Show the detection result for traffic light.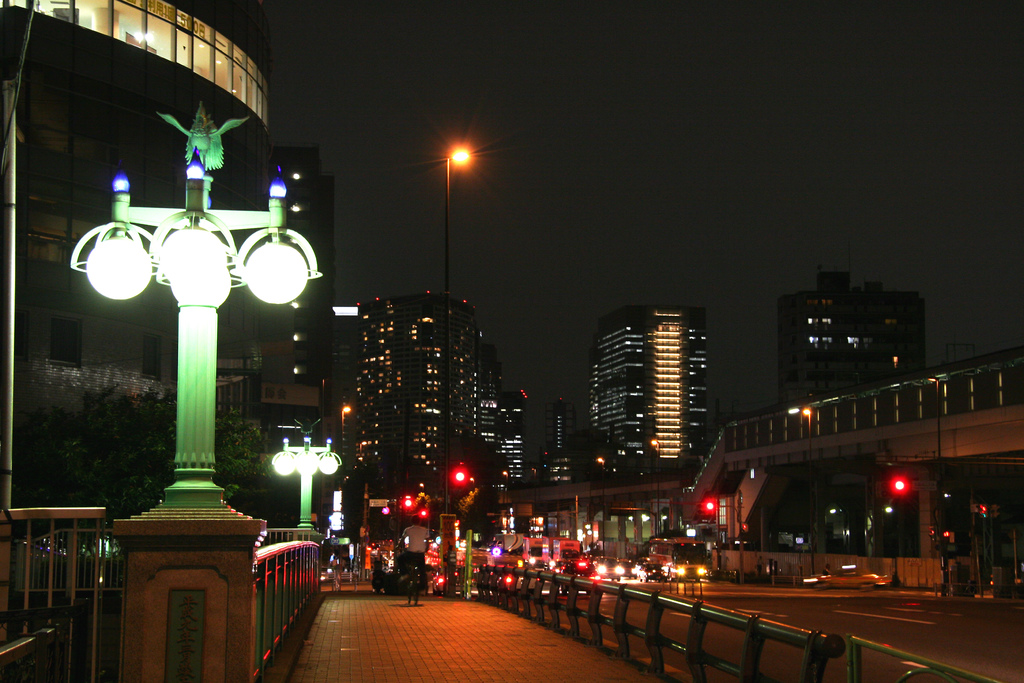
bbox=(697, 503, 714, 516).
